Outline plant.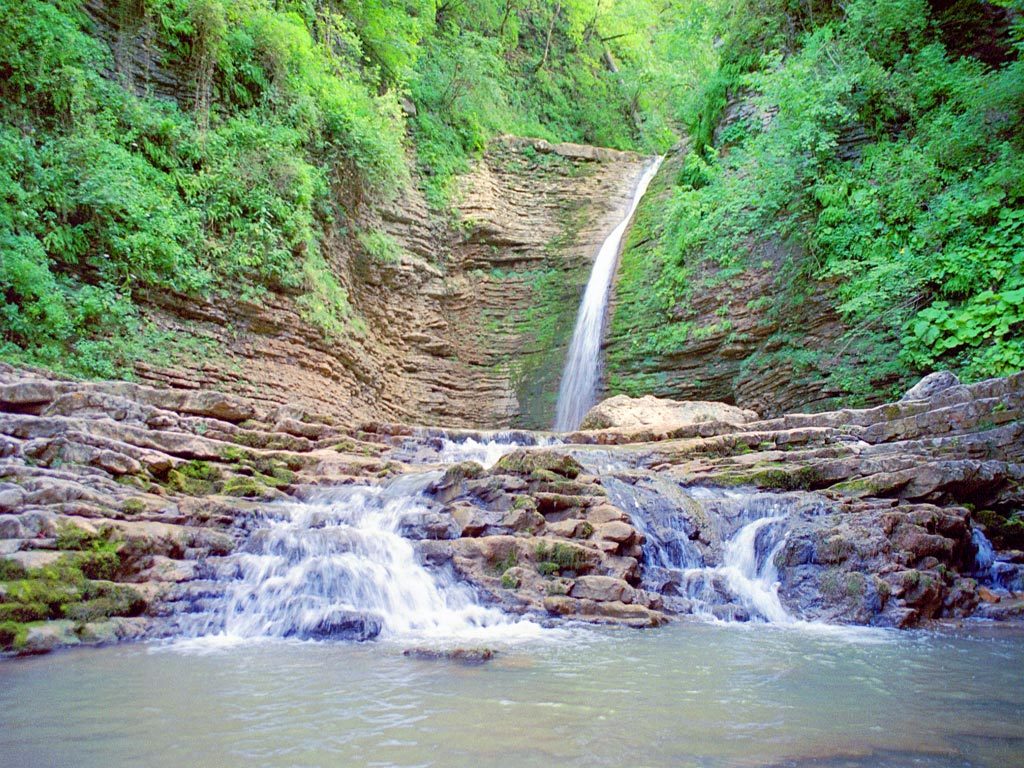
Outline: (x1=227, y1=443, x2=295, y2=498).
